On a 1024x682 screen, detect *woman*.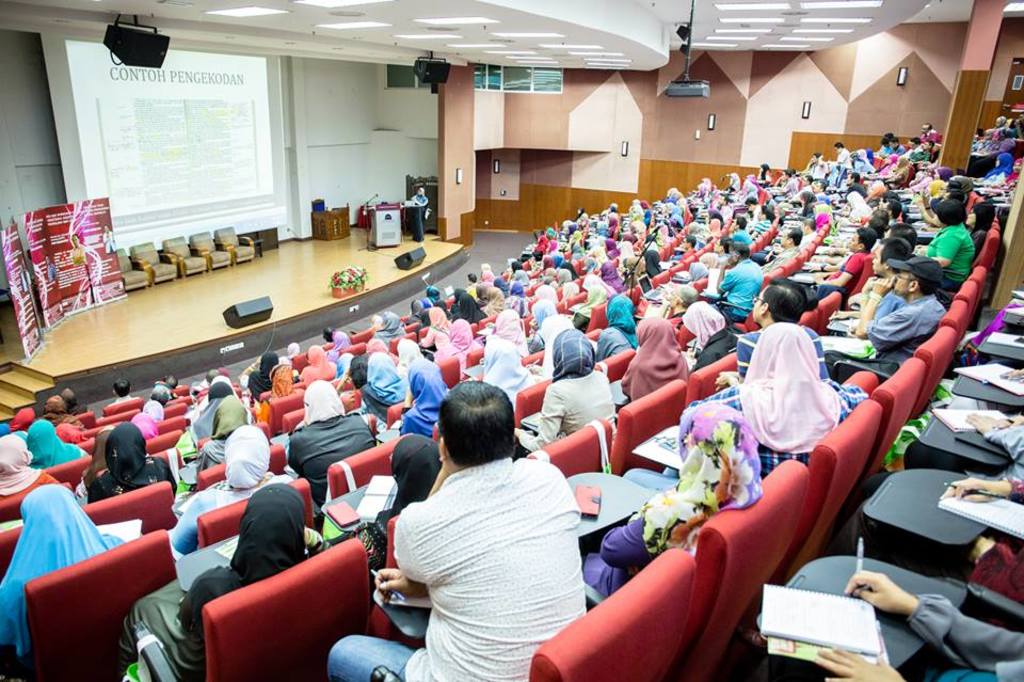
bbox=[365, 352, 403, 409].
